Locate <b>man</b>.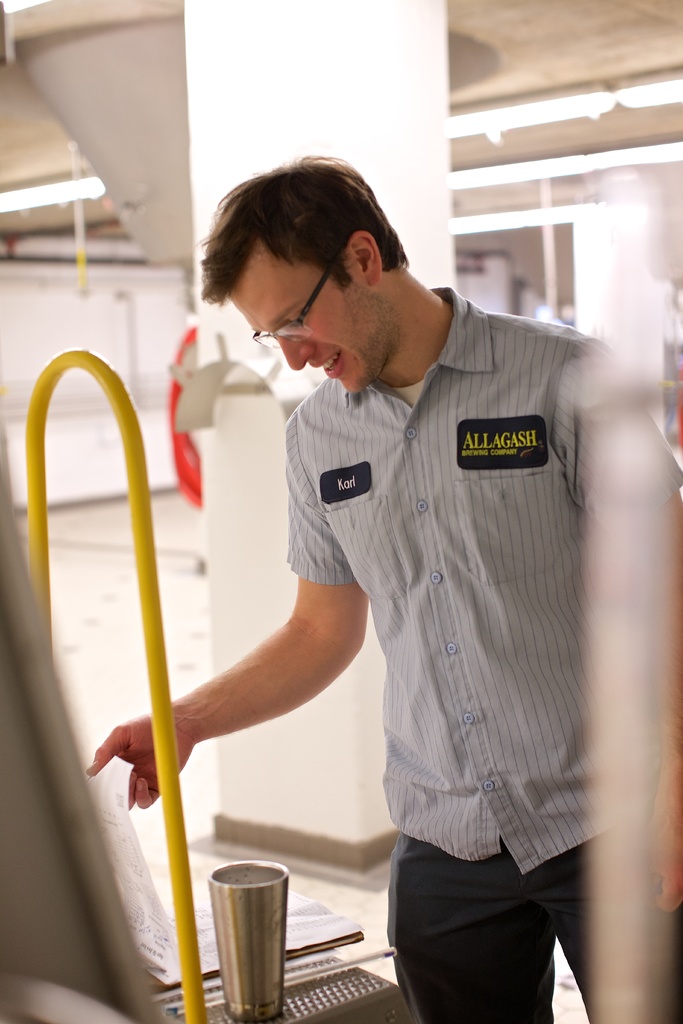
Bounding box: box=[82, 152, 682, 1023].
